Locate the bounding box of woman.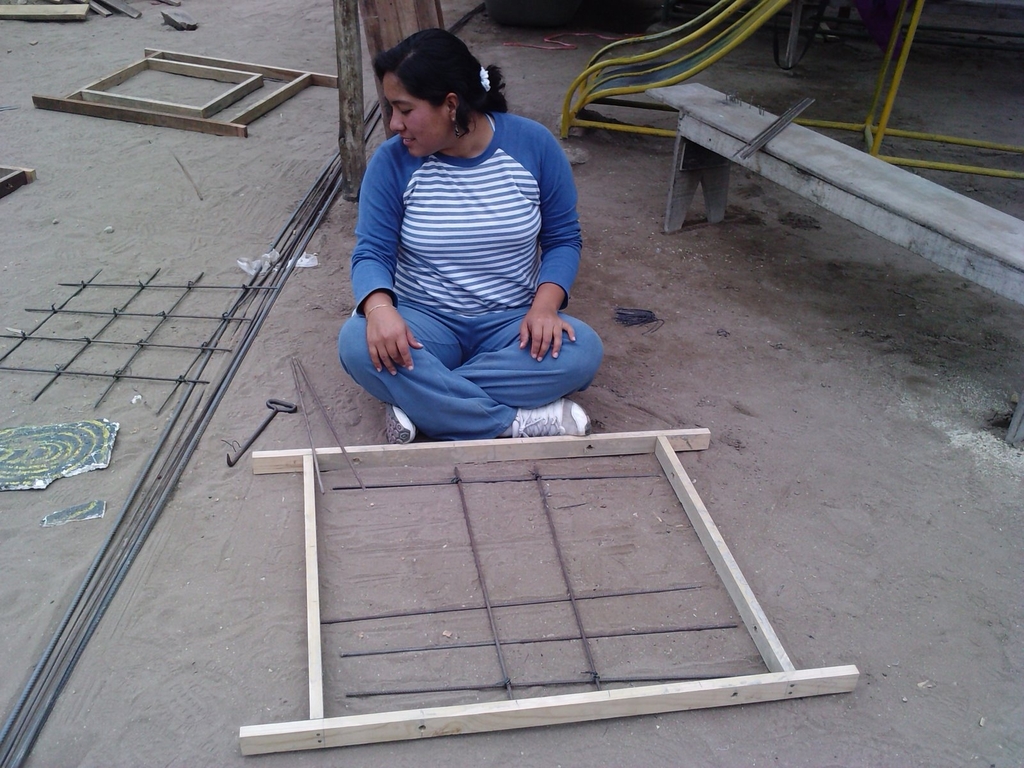
Bounding box: {"left": 334, "top": 28, "right": 604, "bottom": 451}.
